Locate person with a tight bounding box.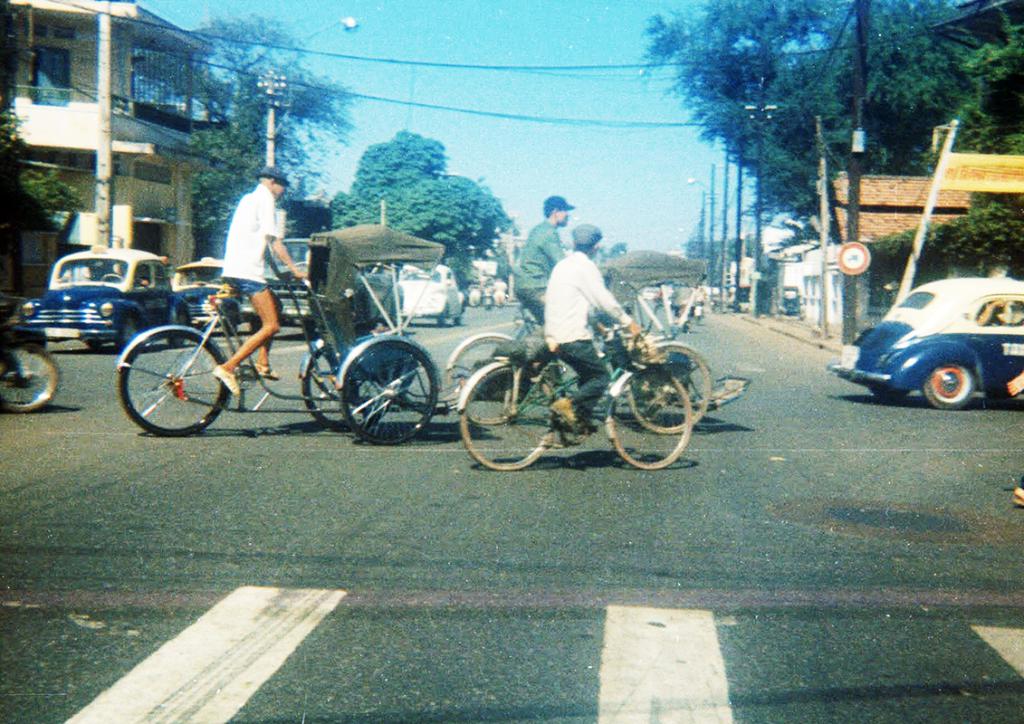
(547, 215, 649, 433).
